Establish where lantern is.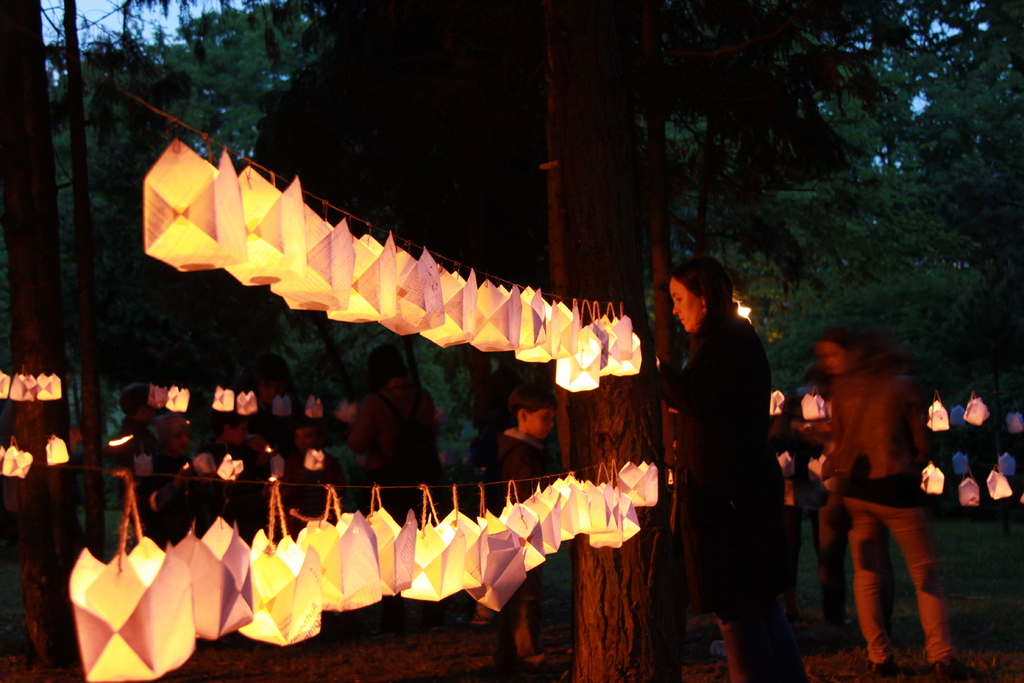
Established at BBox(275, 394, 289, 415).
